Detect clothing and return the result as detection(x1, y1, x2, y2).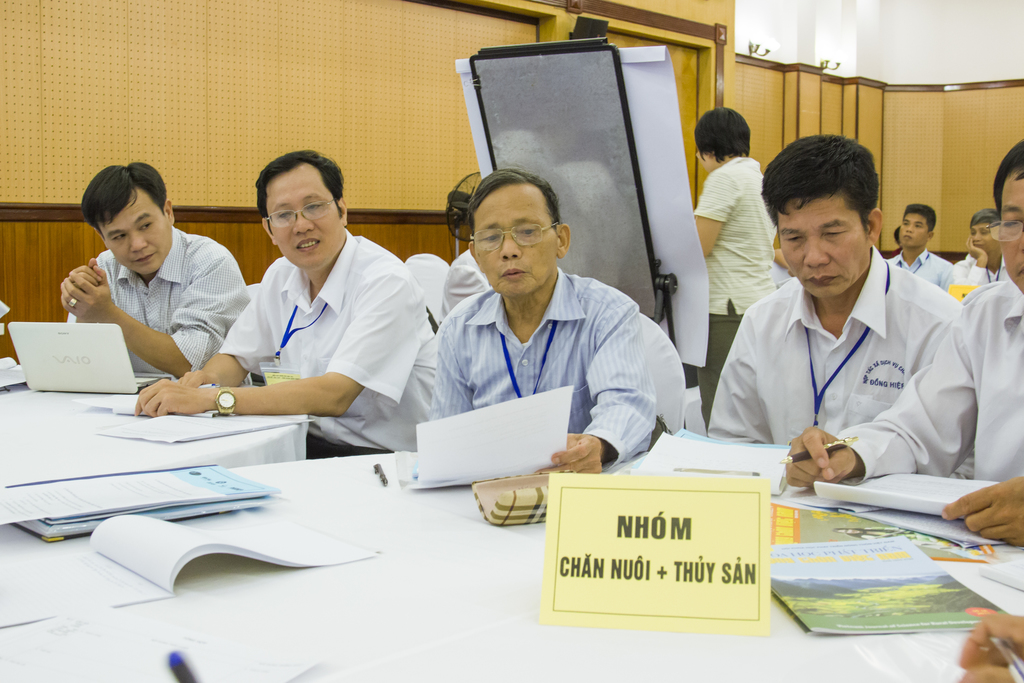
detection(687, 154, 780, 427).
